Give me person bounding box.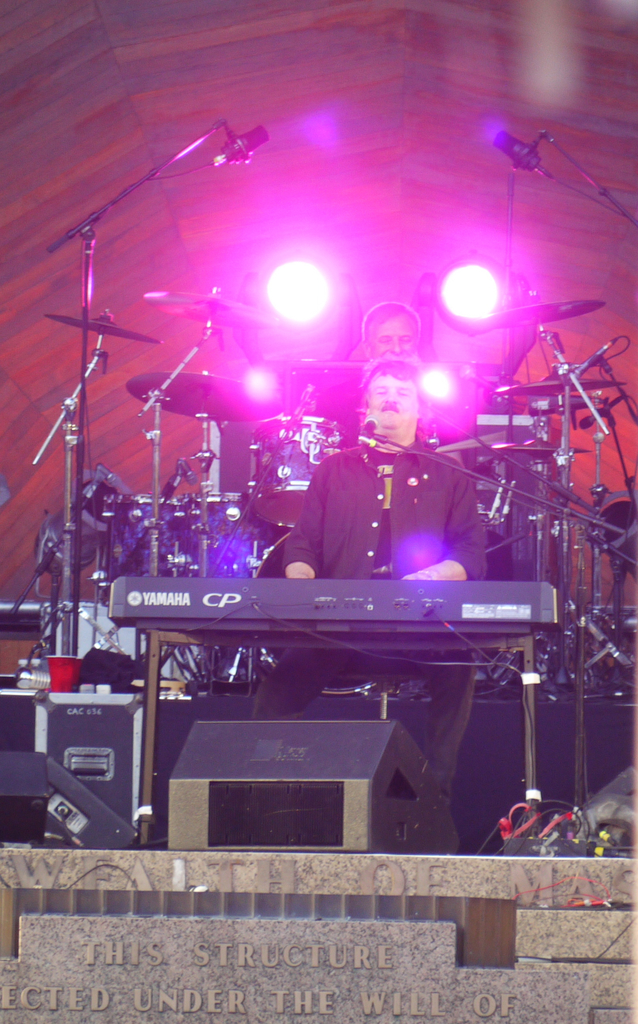
[x1=361, y1=302, x2=424, y2=383].
